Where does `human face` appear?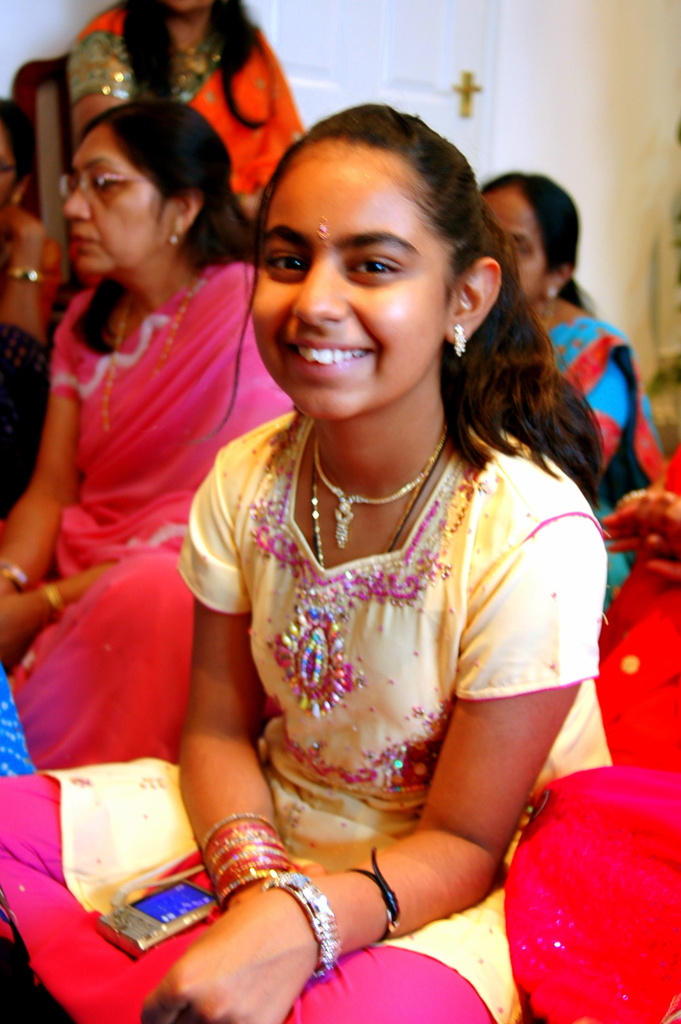
Appears at (x1=165, y1=0, x2=197, y2=11).
